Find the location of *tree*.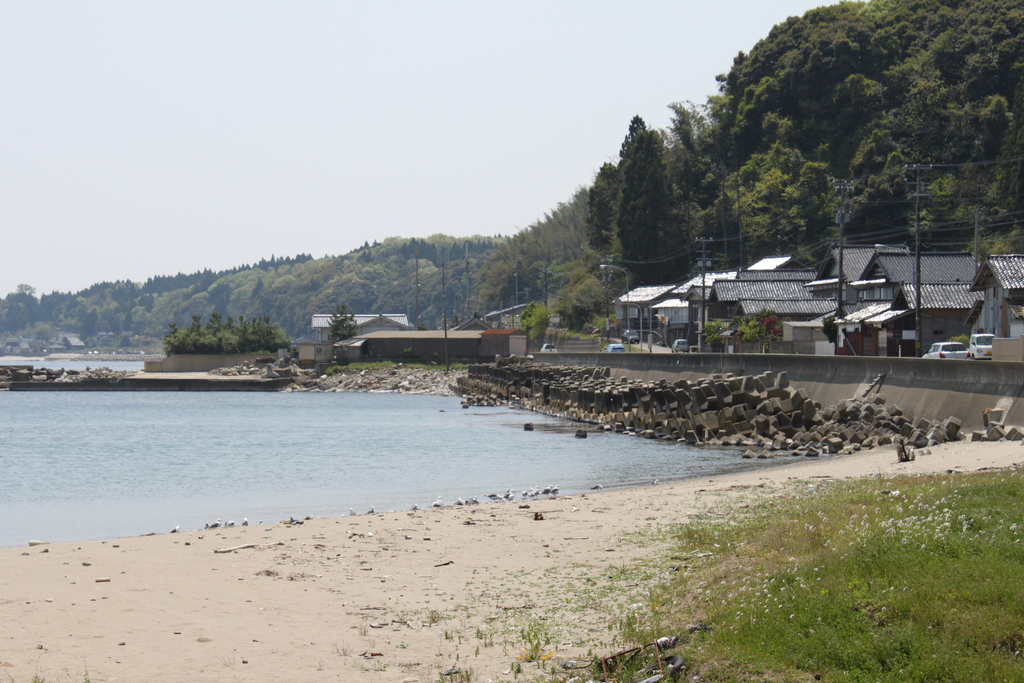
Location: locate(557, 292, 596, 332).
